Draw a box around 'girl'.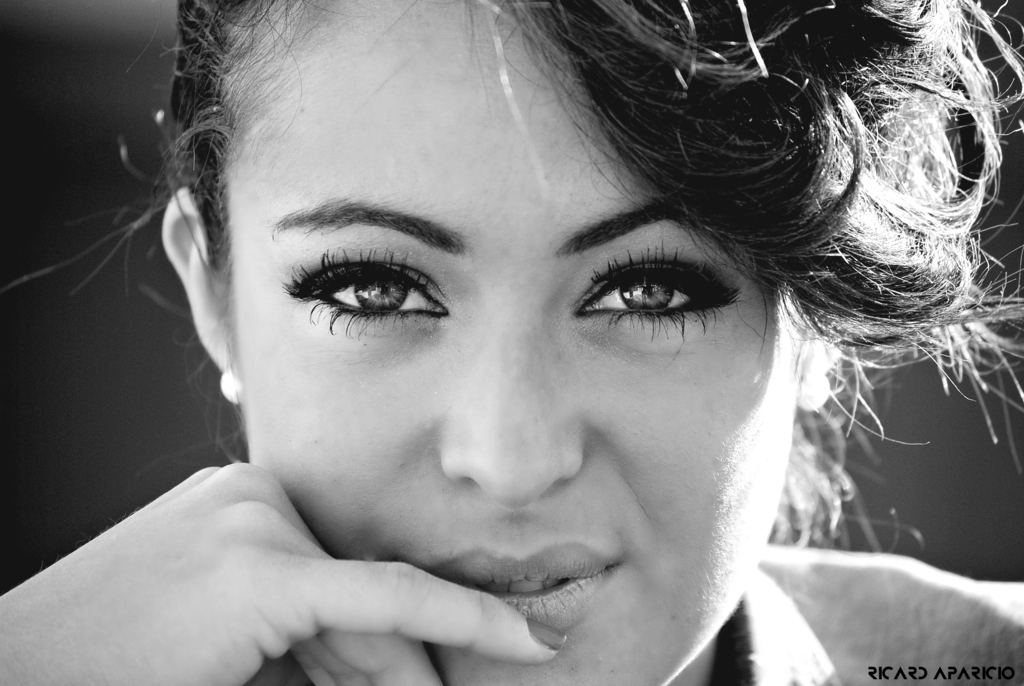
pyautogui.locateOnScreen(0, 0, 1023, 685).
